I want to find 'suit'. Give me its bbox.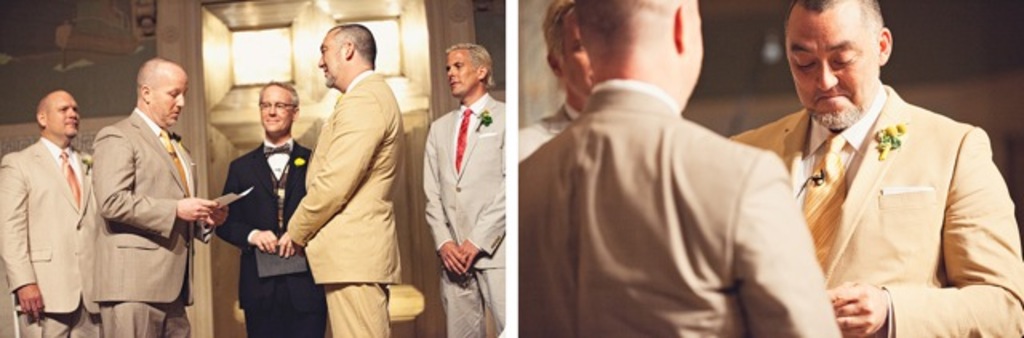
282/67/402/336.
